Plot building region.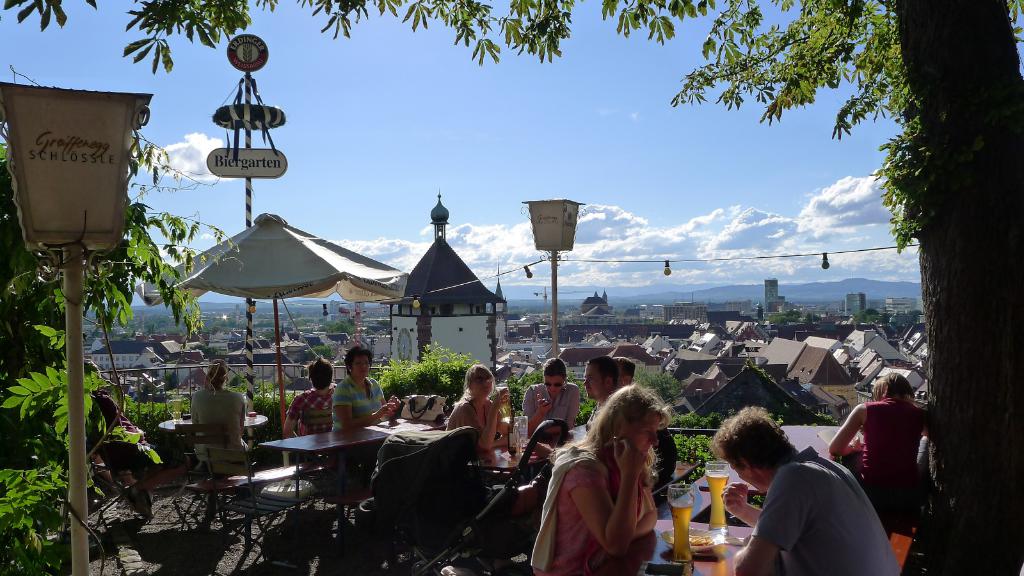
Plotted at detection(382, 195, 509, 377).
